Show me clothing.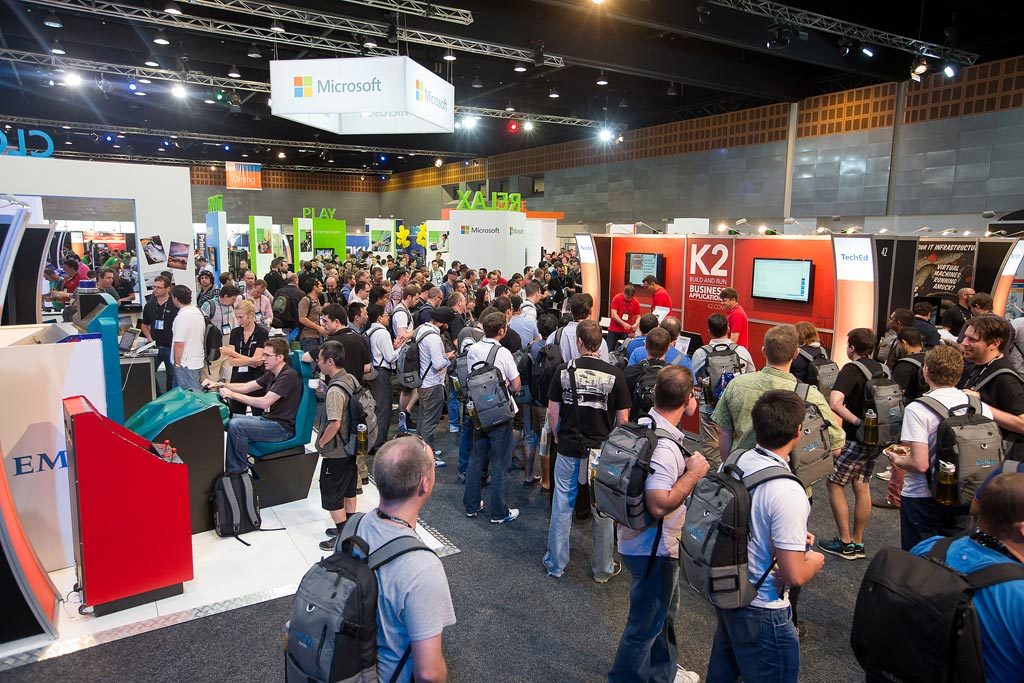
clothing is here: crop(408, 320, 450, 455).
